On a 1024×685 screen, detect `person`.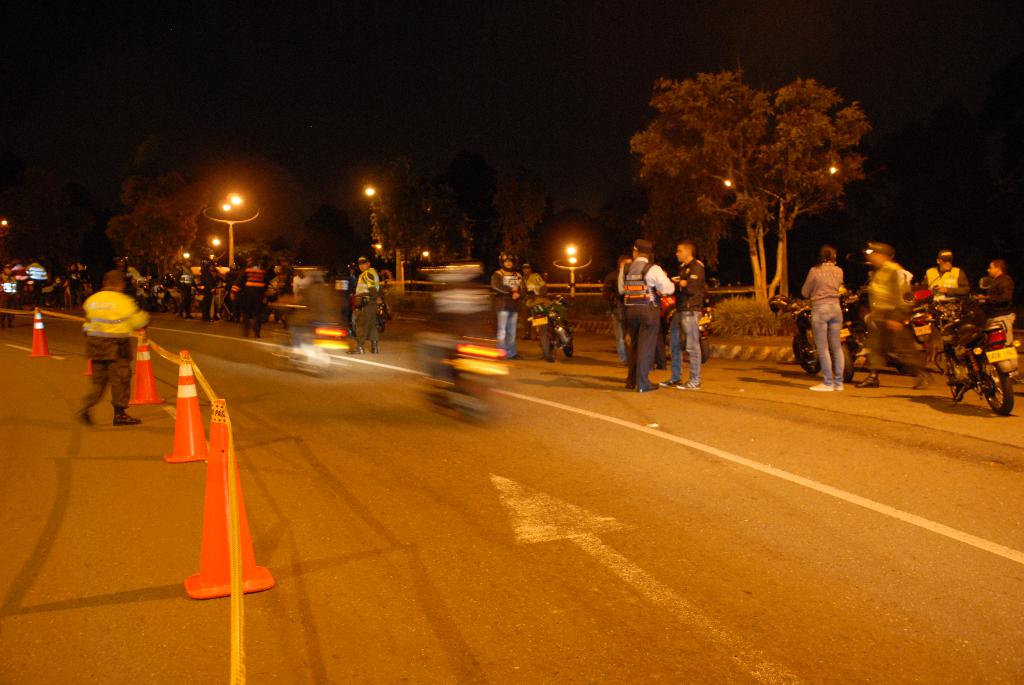
locate(858, 249, 929, 389).
